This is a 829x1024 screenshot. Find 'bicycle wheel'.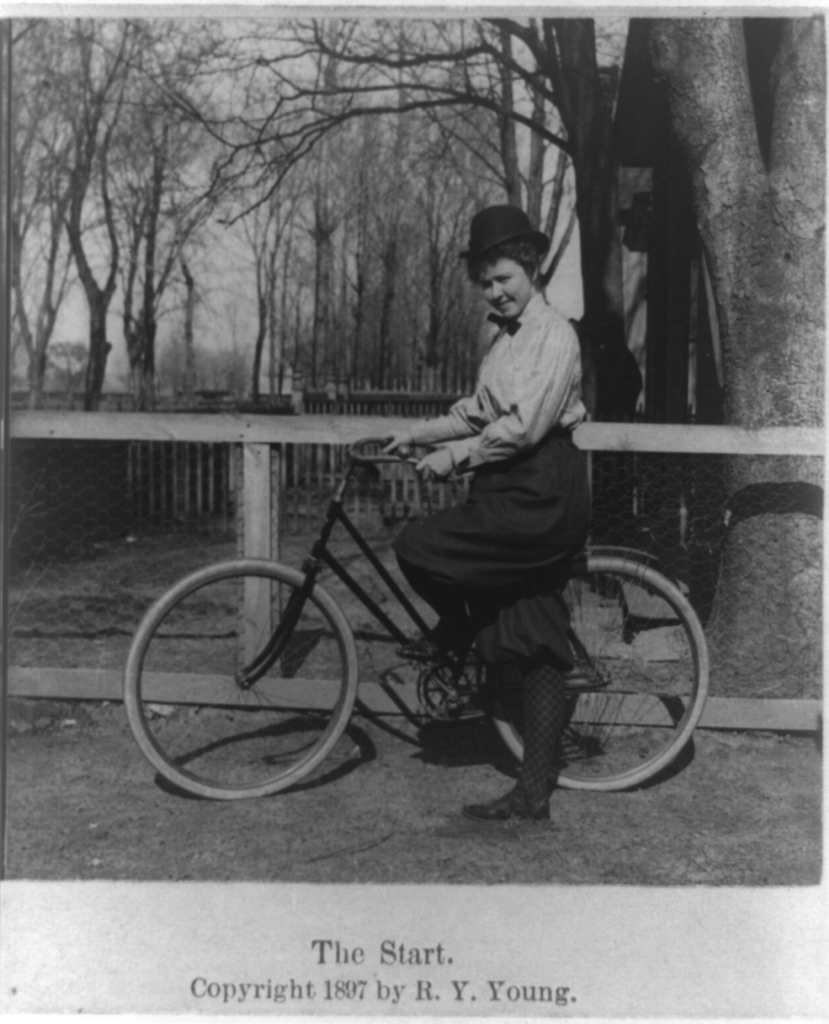
Bounding box: bbox(478, 549, 712, 801).
